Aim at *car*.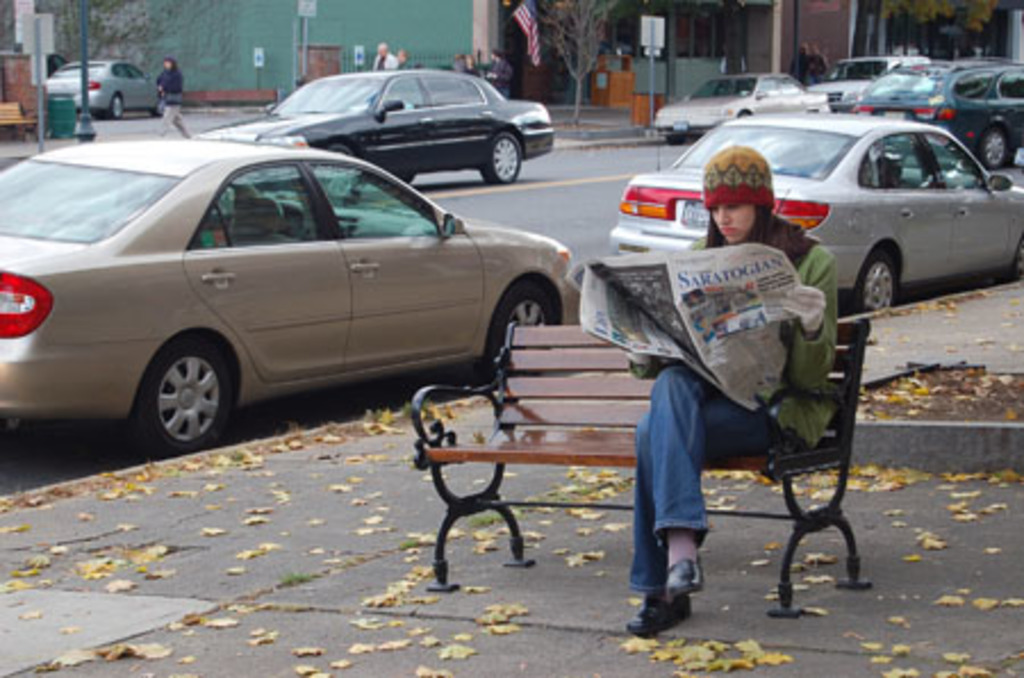
Aimed at select_region(189, 68, 558, 187).
